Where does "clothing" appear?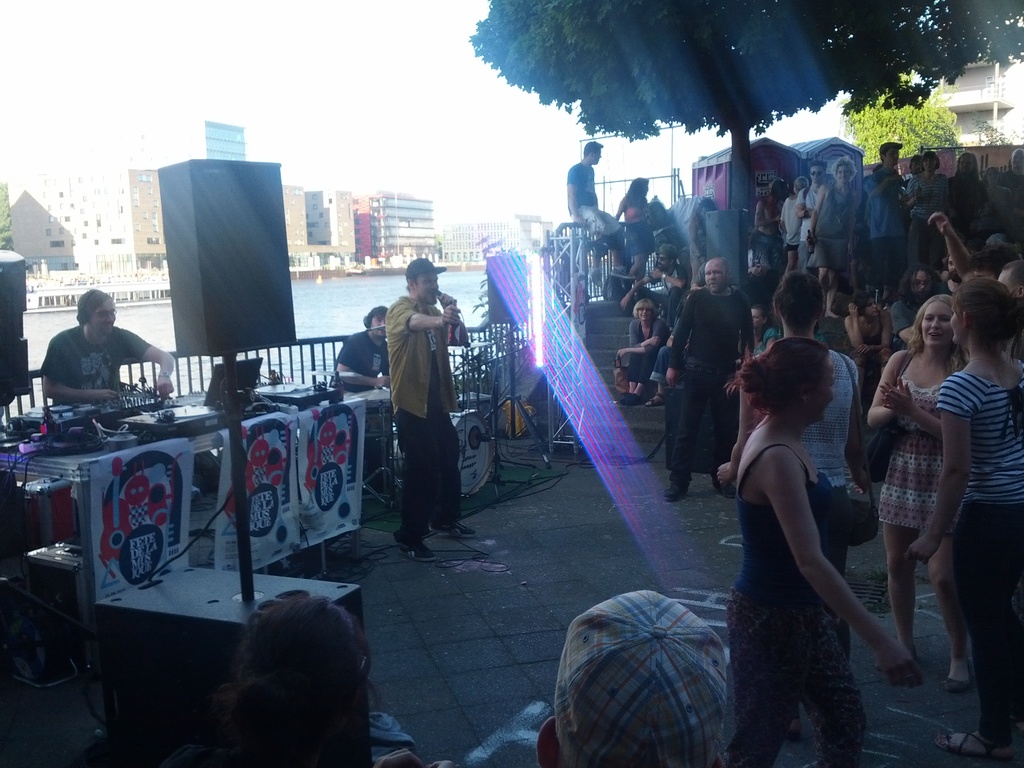
Appears at {"left": 37, "top": 326, "right": 147, "bottom": 390}.
